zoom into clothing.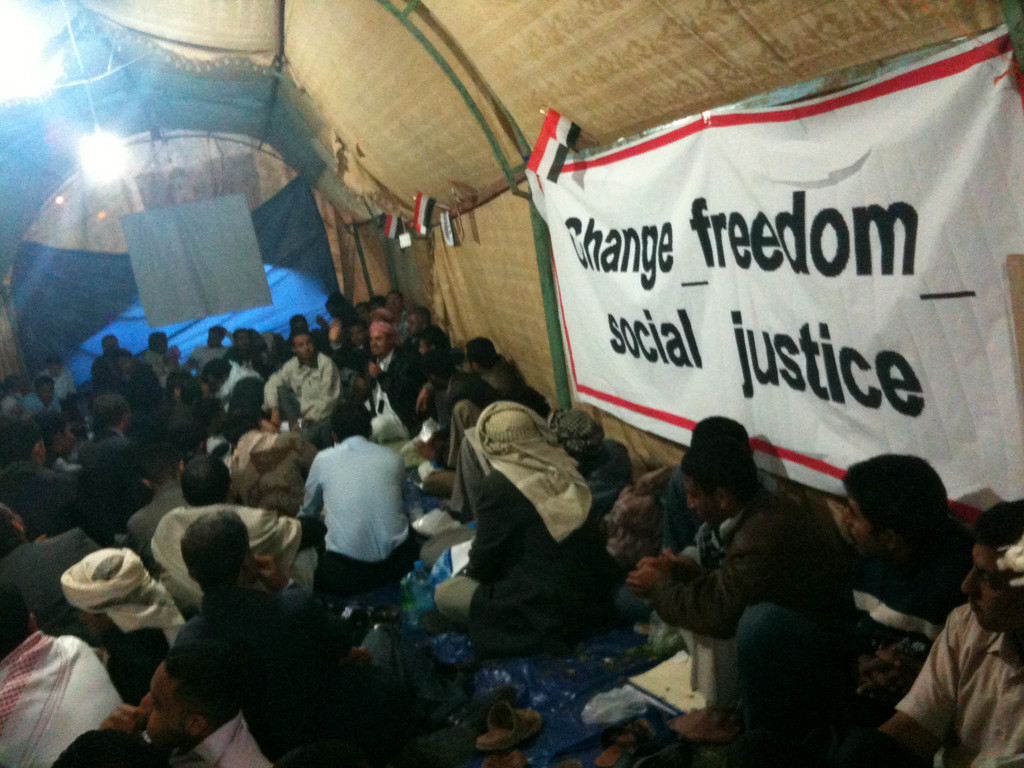
Zoom target: (x1=259, y1=350, x2=344, y2=433).
